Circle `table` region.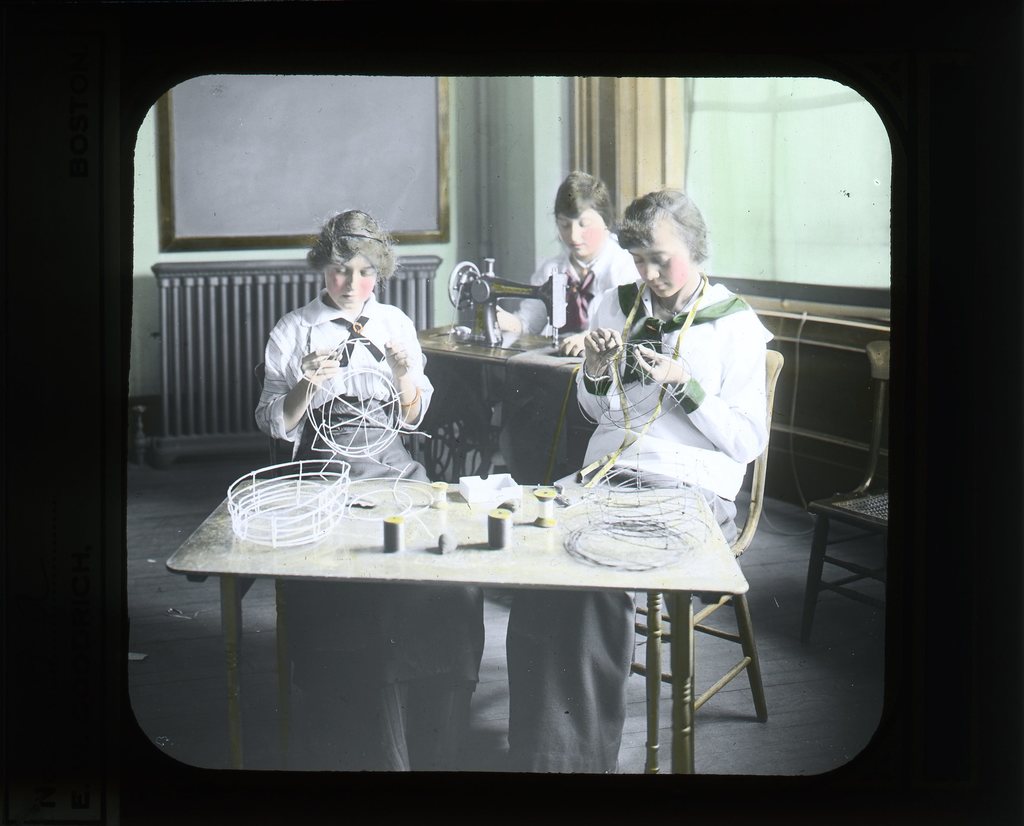
Region: <box>795,483,894,647</box>.
